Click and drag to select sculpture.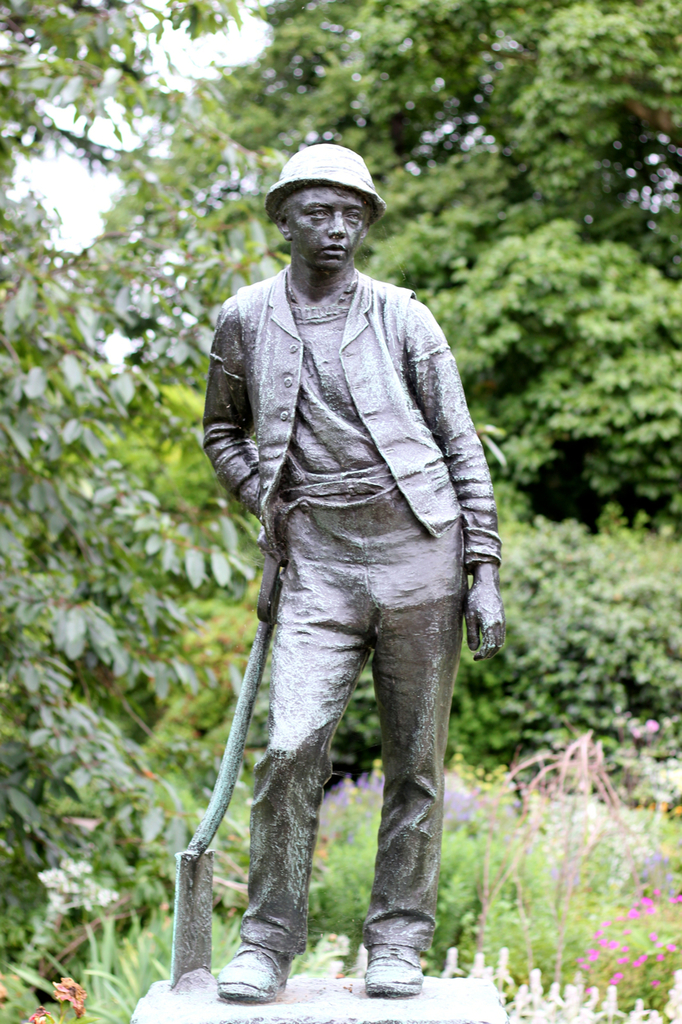
Selection: <bbox>181, 111, 512, 986</bbox>.
